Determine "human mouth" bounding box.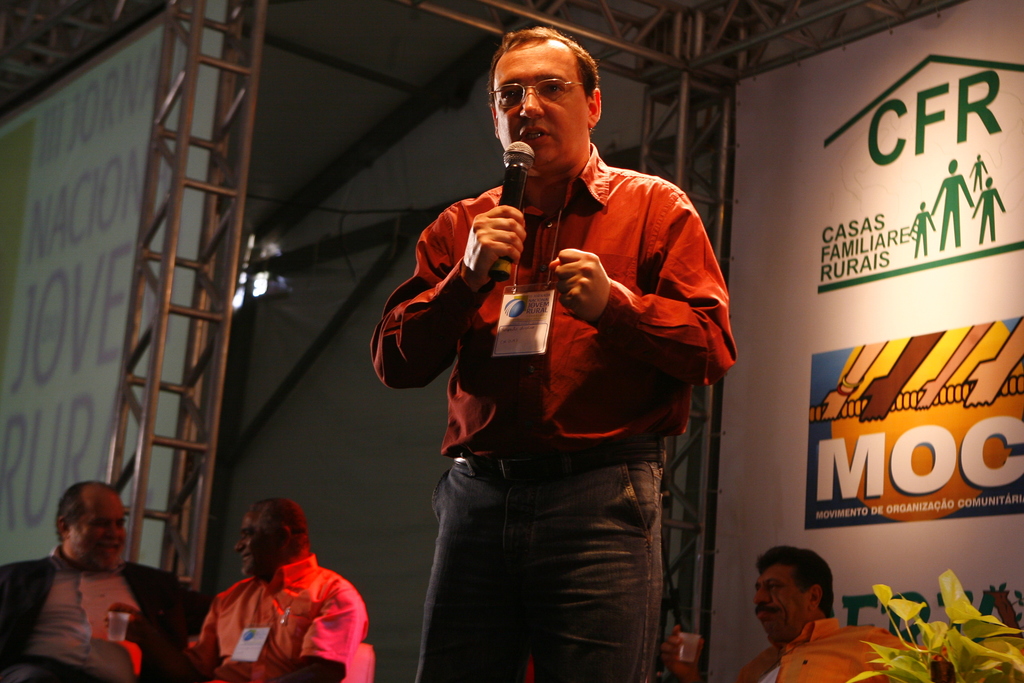
Determined: x1=239 y1=555 x2=253 y2=566.
